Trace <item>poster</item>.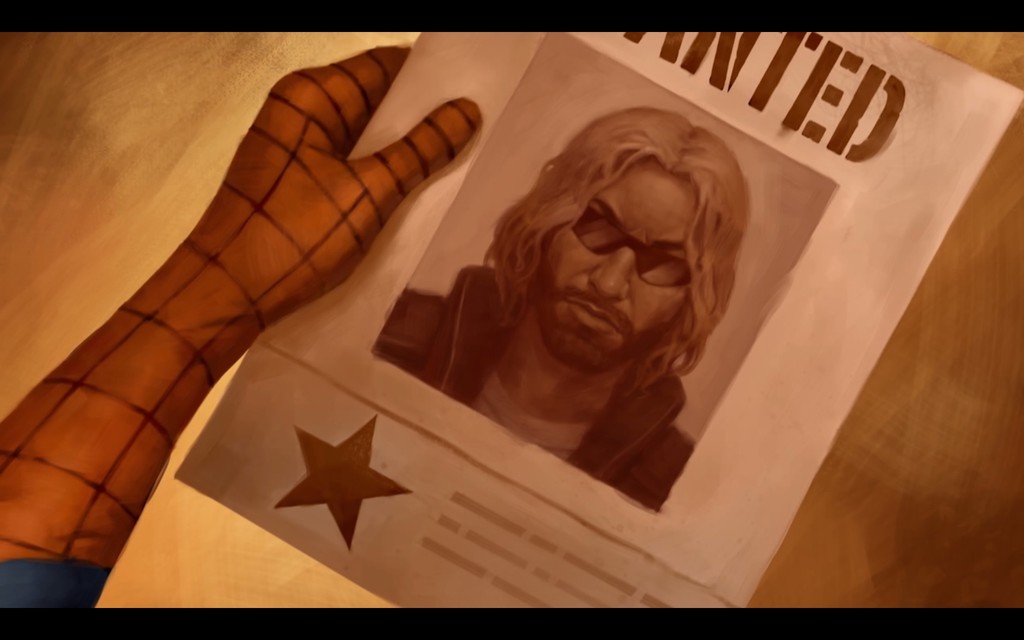
Traced to {"left": 169, "top": 31, "right": 1023, "bottom": 614}.
